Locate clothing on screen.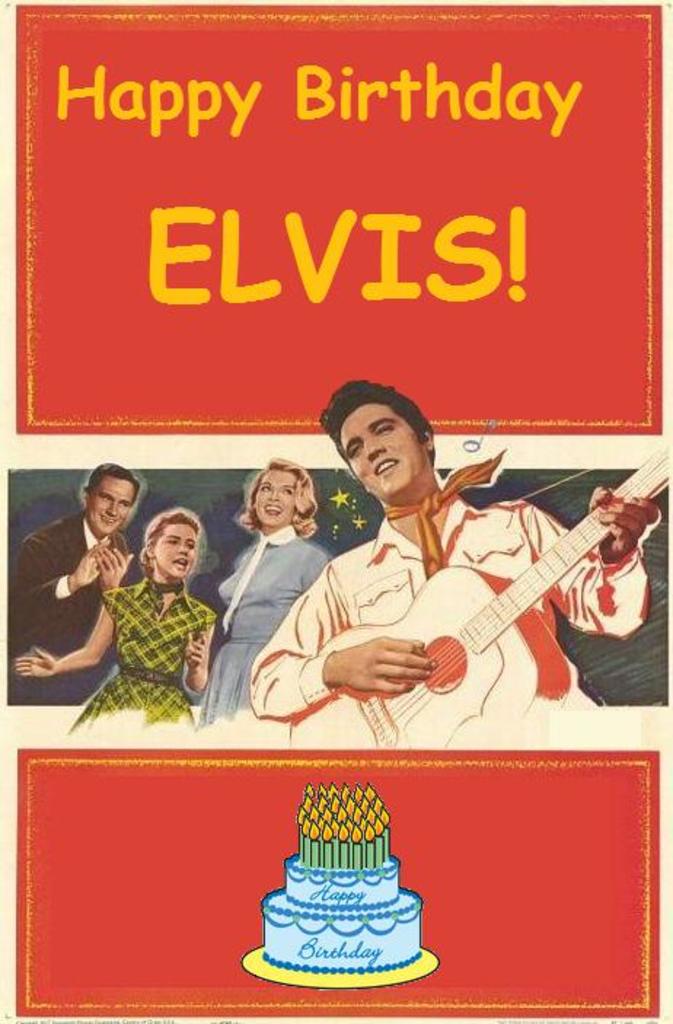
On screen at rect(251, 453, 669, 744).
